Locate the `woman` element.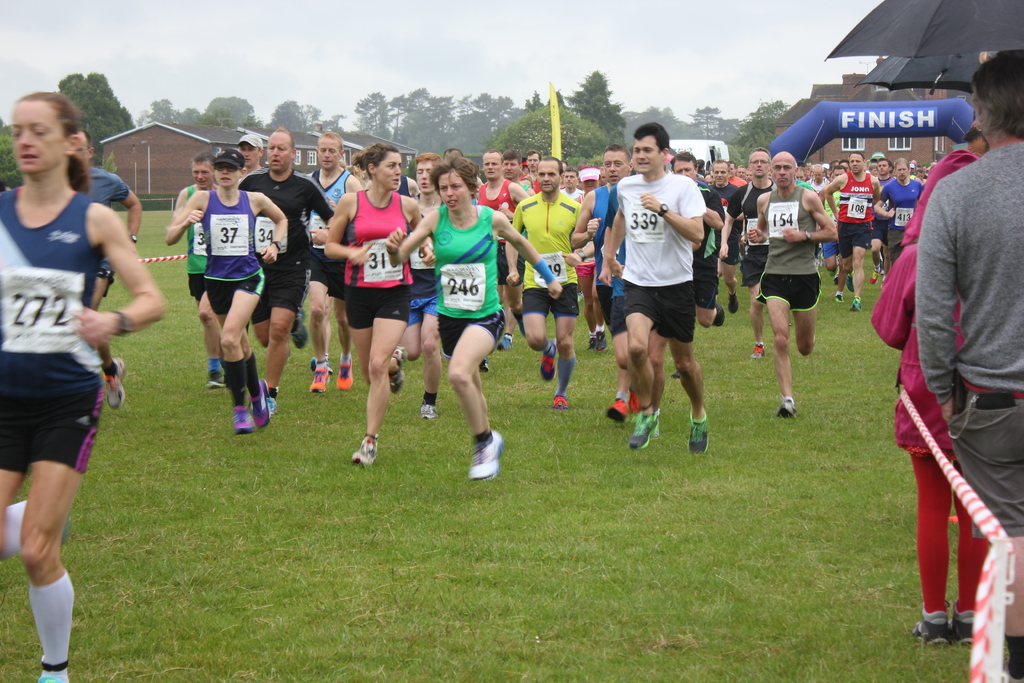
Element bbox: crop(572, 166, 610, 352).
